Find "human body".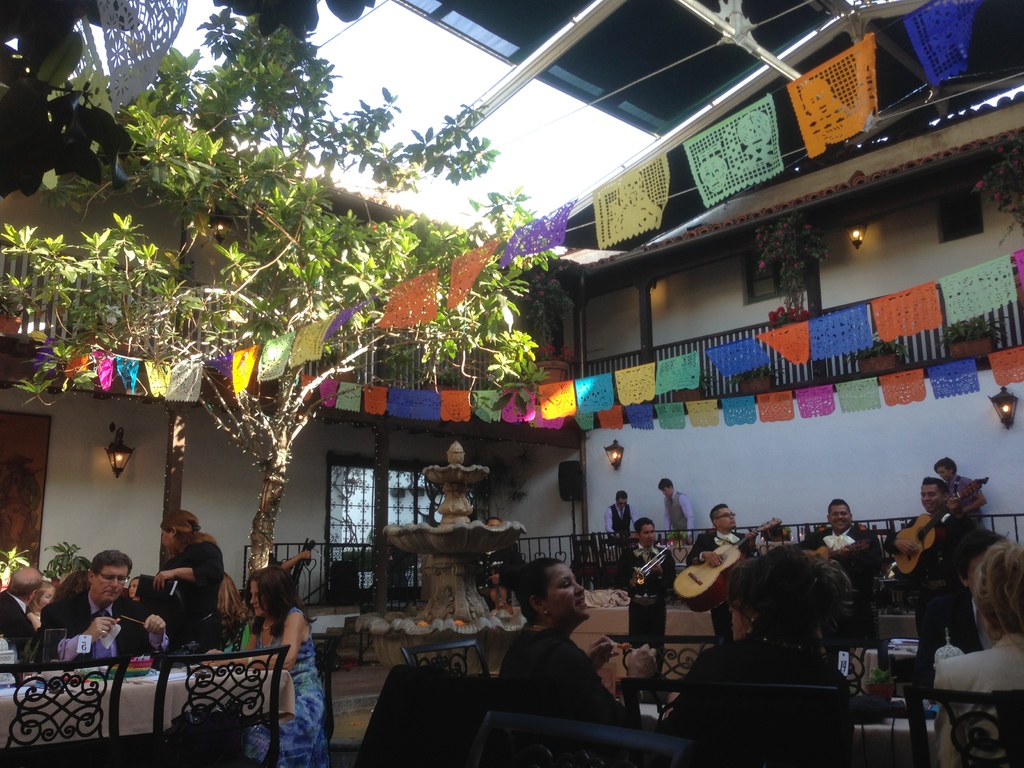
detection(55, 541, 170, 640).
